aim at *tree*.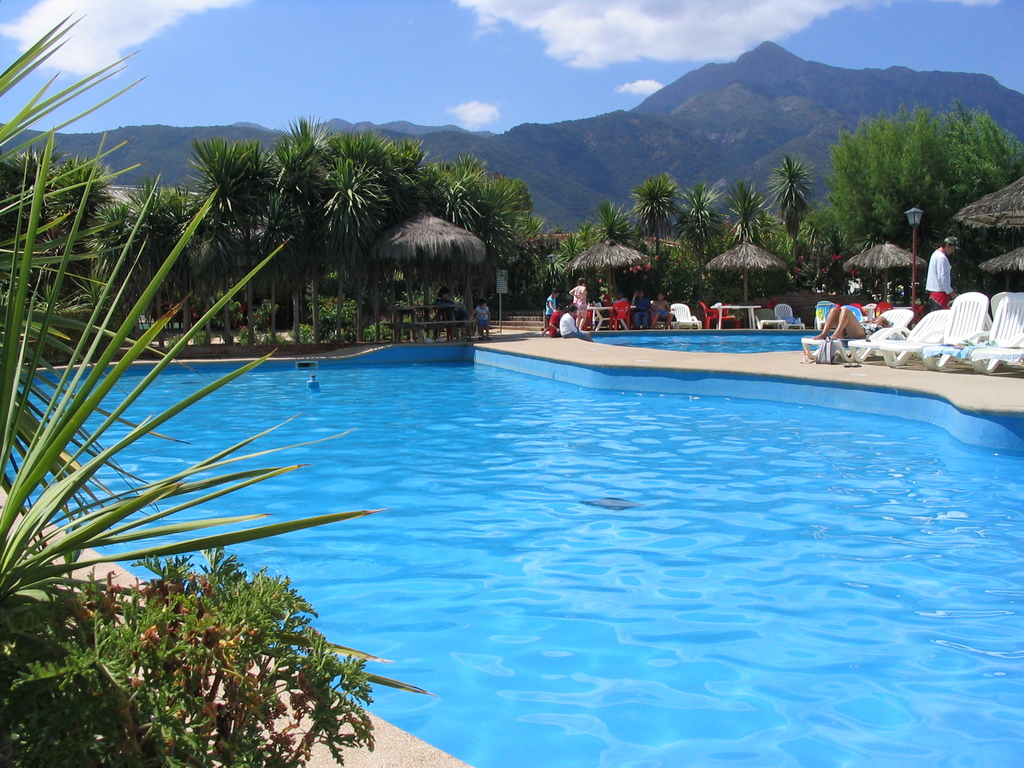
Aimed at (x1=0, y1=145, x2=72, y2=315).
